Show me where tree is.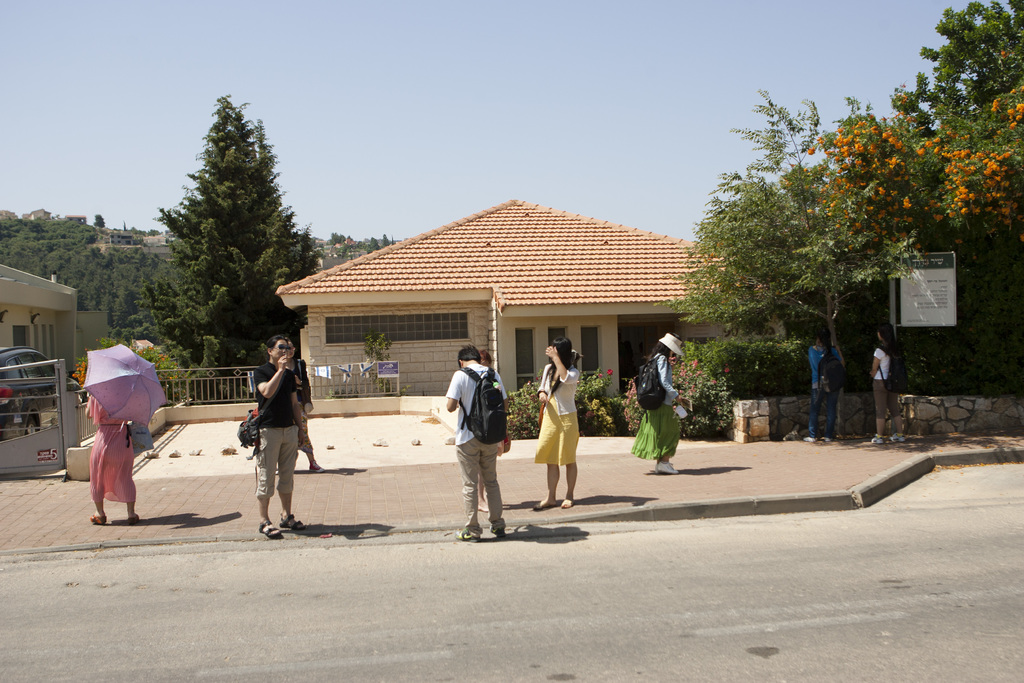
tree is at BBox(138, 92, 313, 385).
